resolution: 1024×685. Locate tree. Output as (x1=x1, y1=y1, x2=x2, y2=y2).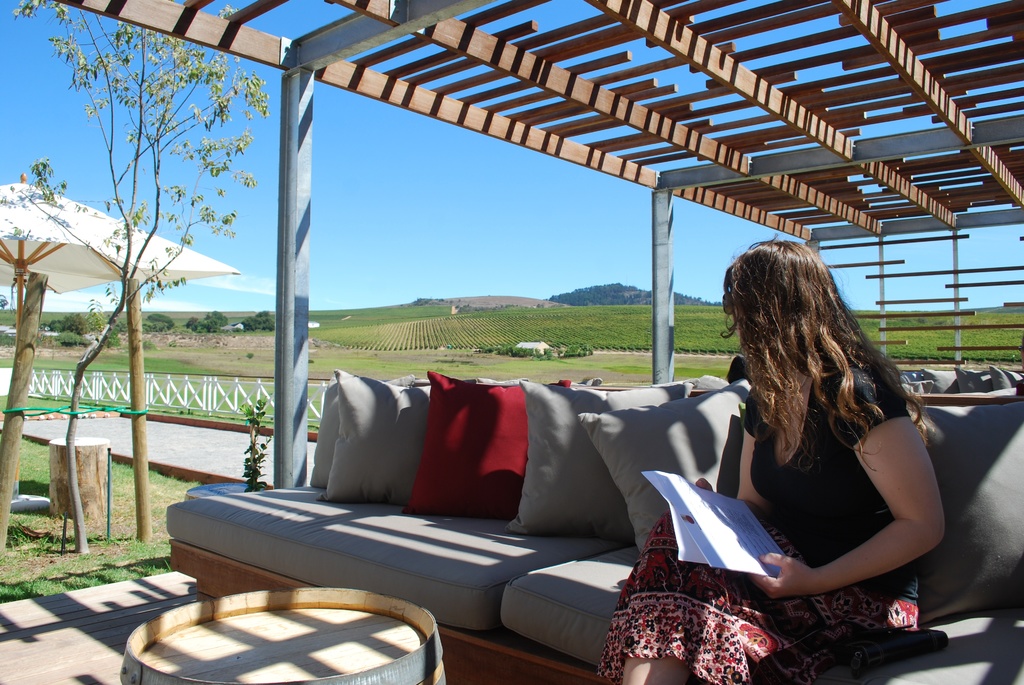
(x1=20, y1=0, x2=273, y2=553).
